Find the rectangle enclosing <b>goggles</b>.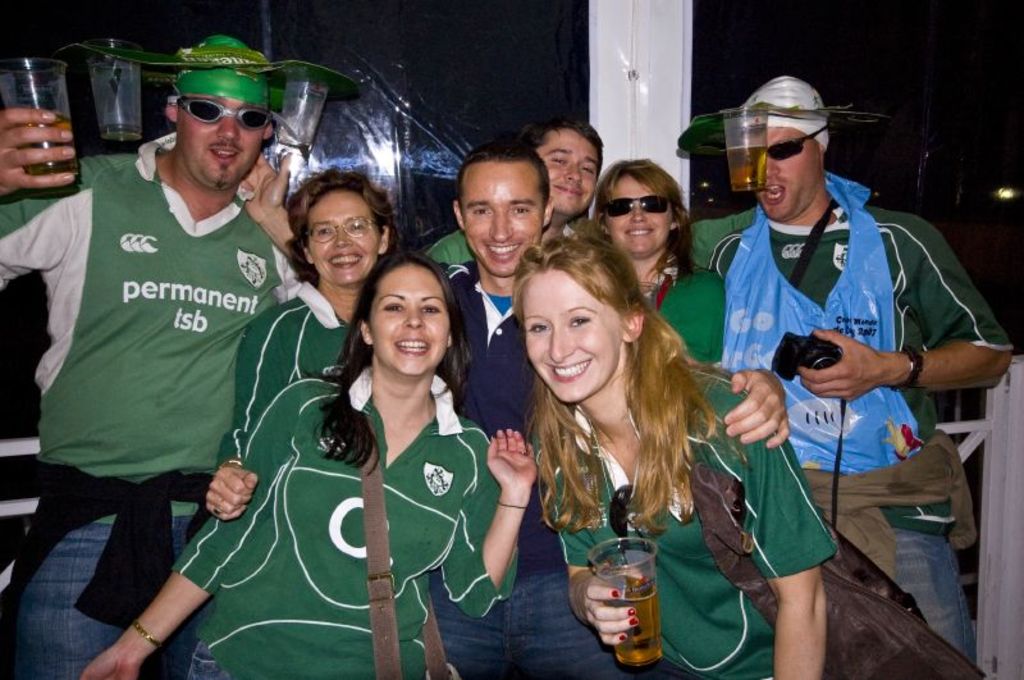
region(157, 83, 276, 132).
